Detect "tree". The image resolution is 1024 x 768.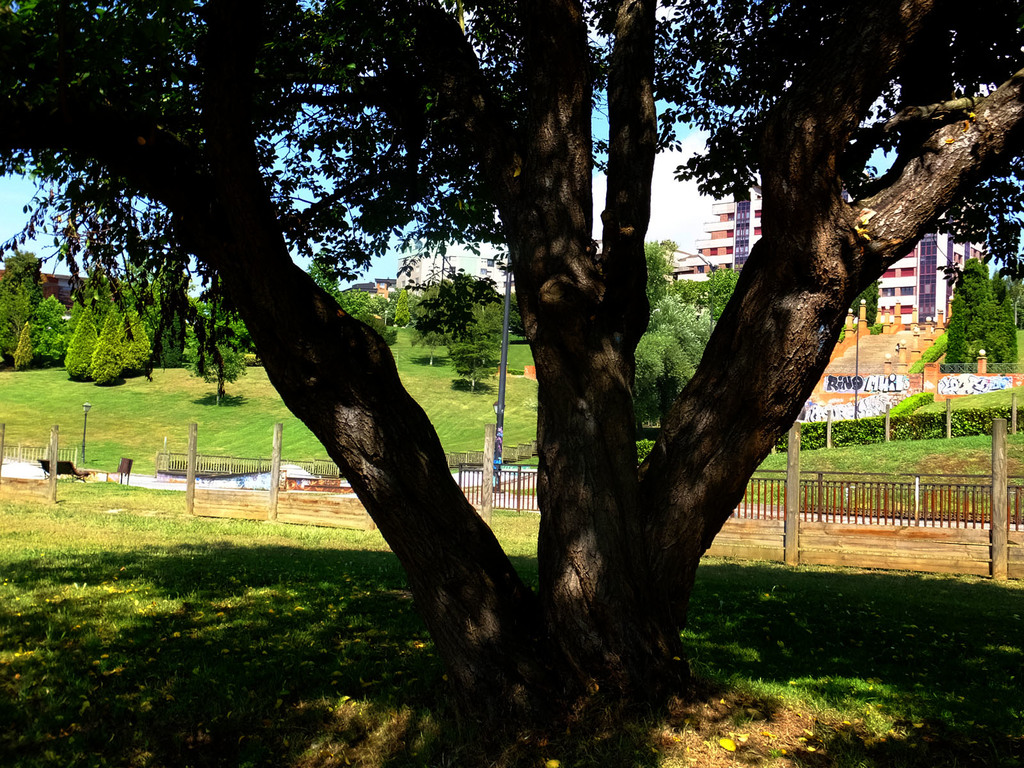
bbox(152, 289, 193, 381).
